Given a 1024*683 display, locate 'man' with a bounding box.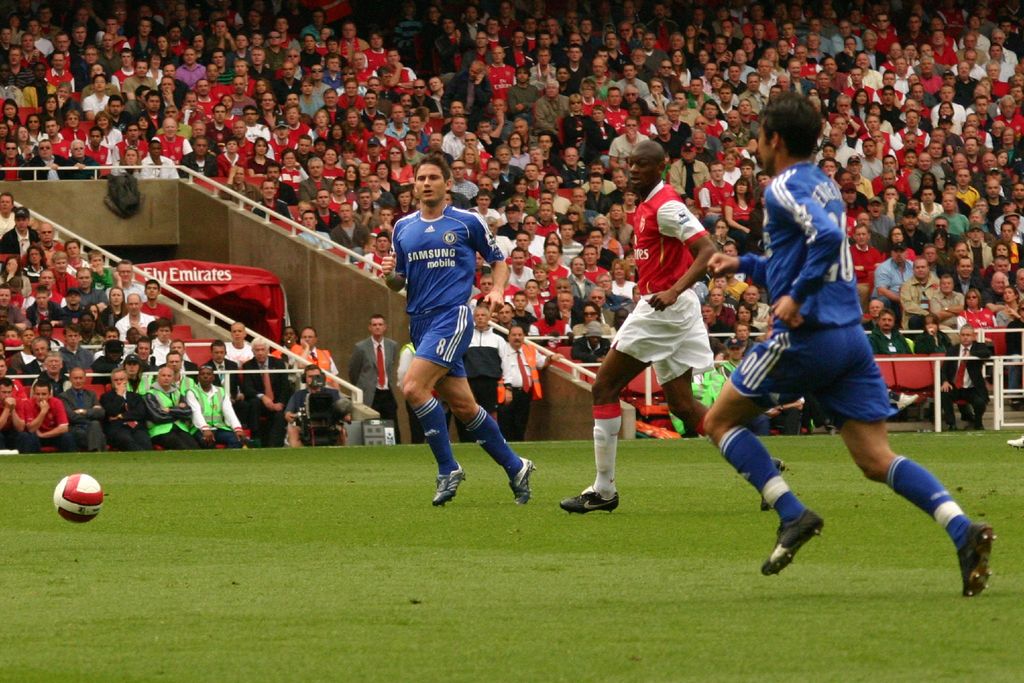
Located: BBox(364, 175, 397, 211).
